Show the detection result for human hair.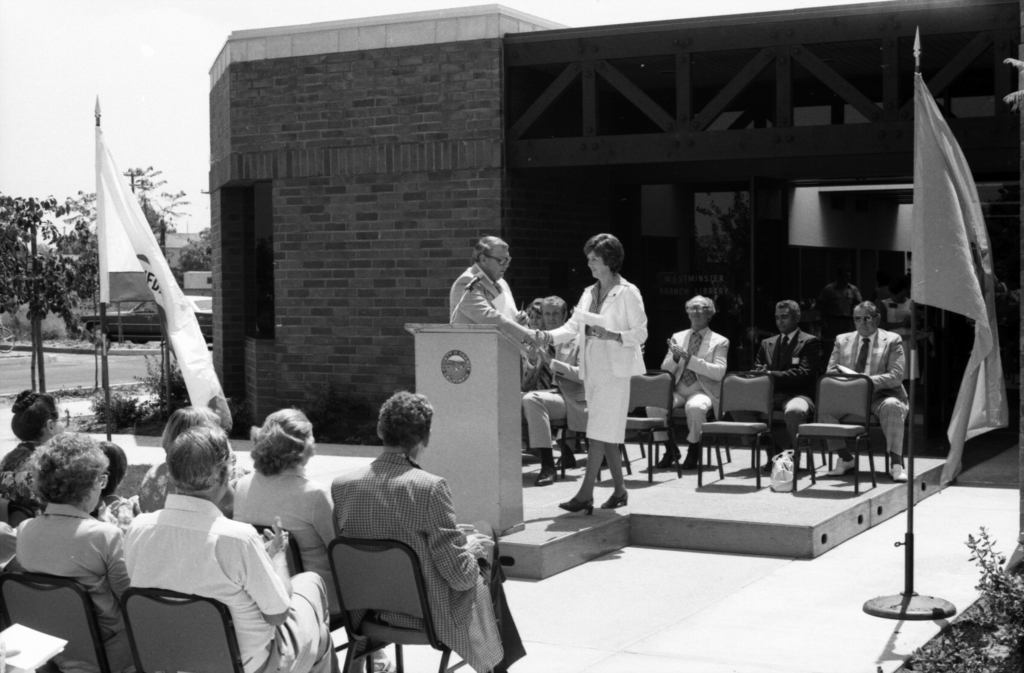
{"x1": 0, "y1": 471, "x2": 35, "y2": 533}.
